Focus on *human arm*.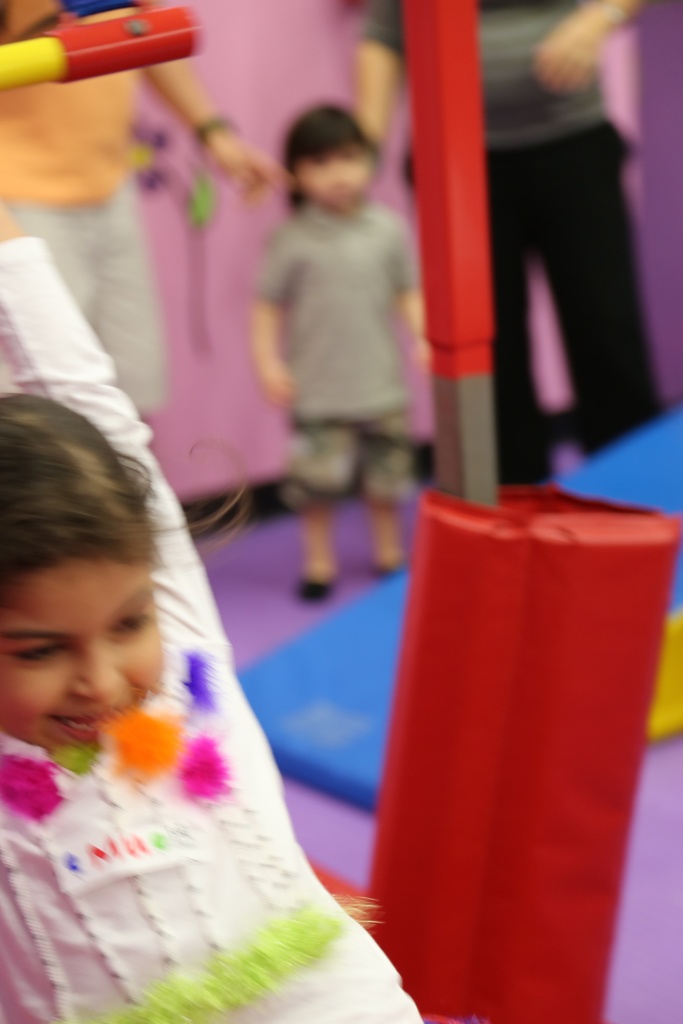
Focused at region(247, 225, 295, 408).
